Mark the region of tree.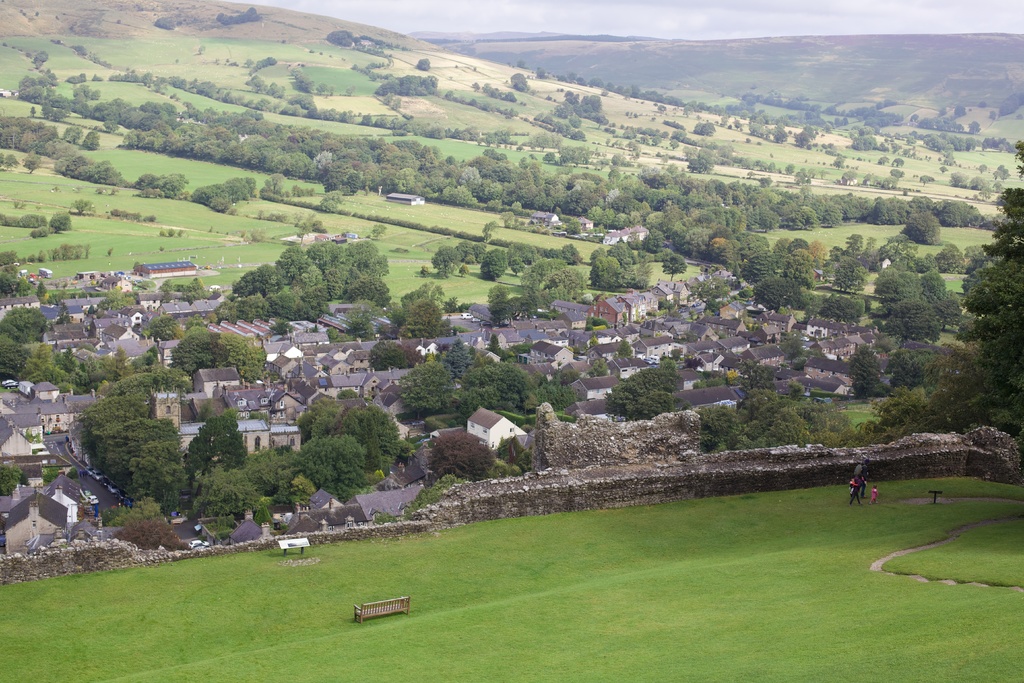
Region: region(321, 188, 344, 213).
